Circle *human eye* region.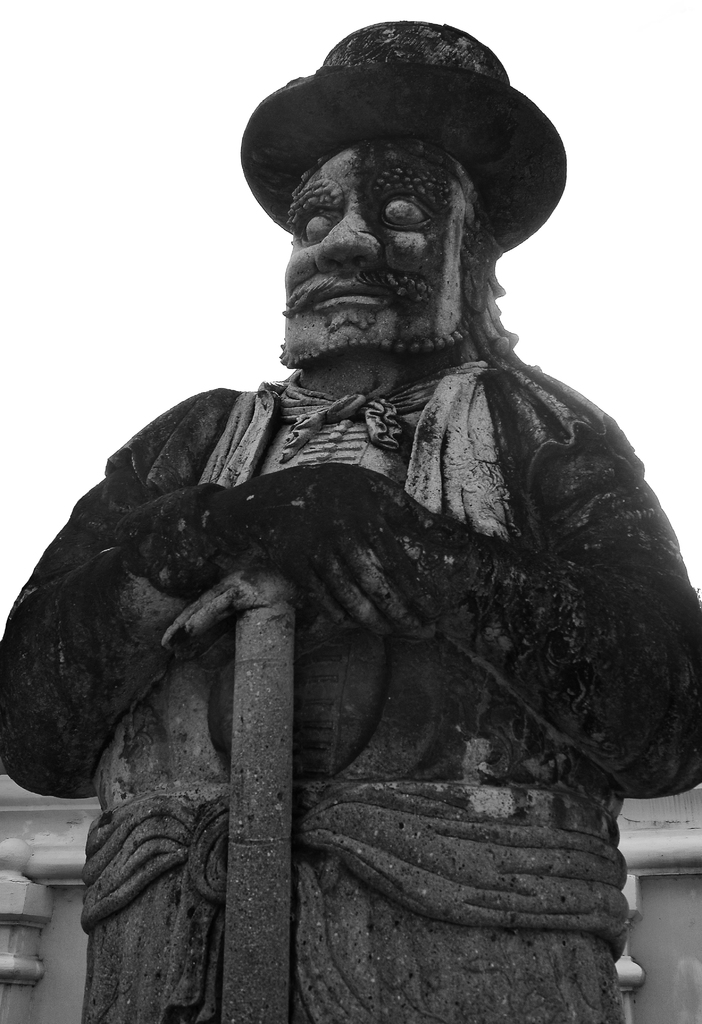
Region: 374:185:432:234.
